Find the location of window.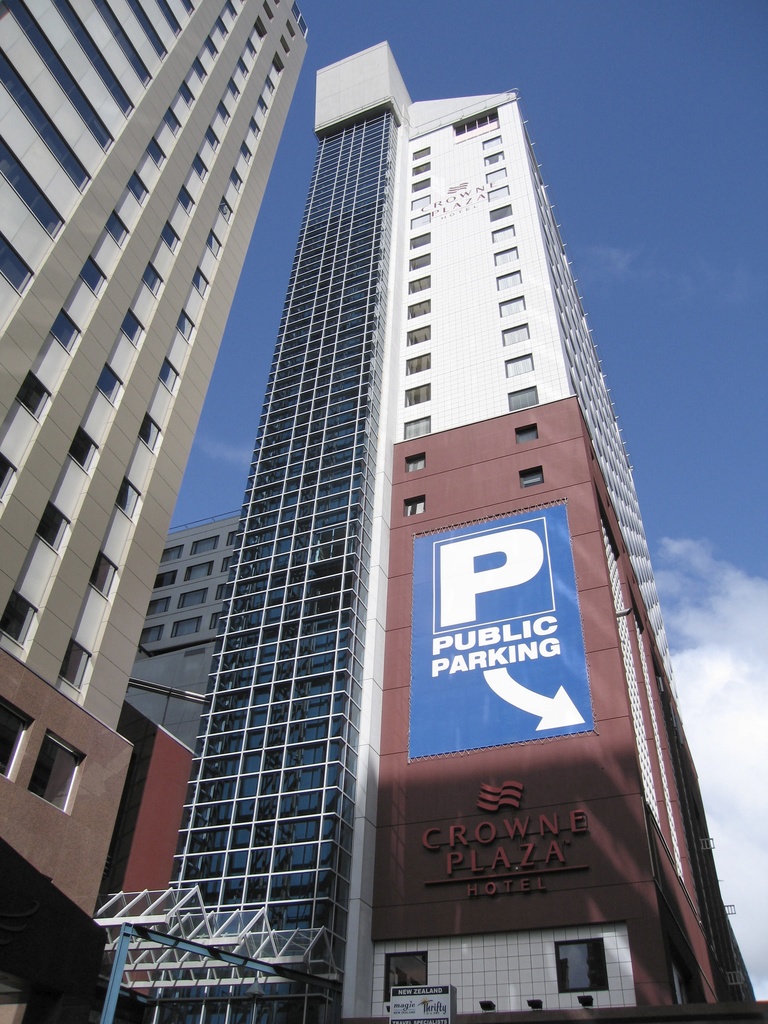
Location: rect(506, 386, 538, 412).
